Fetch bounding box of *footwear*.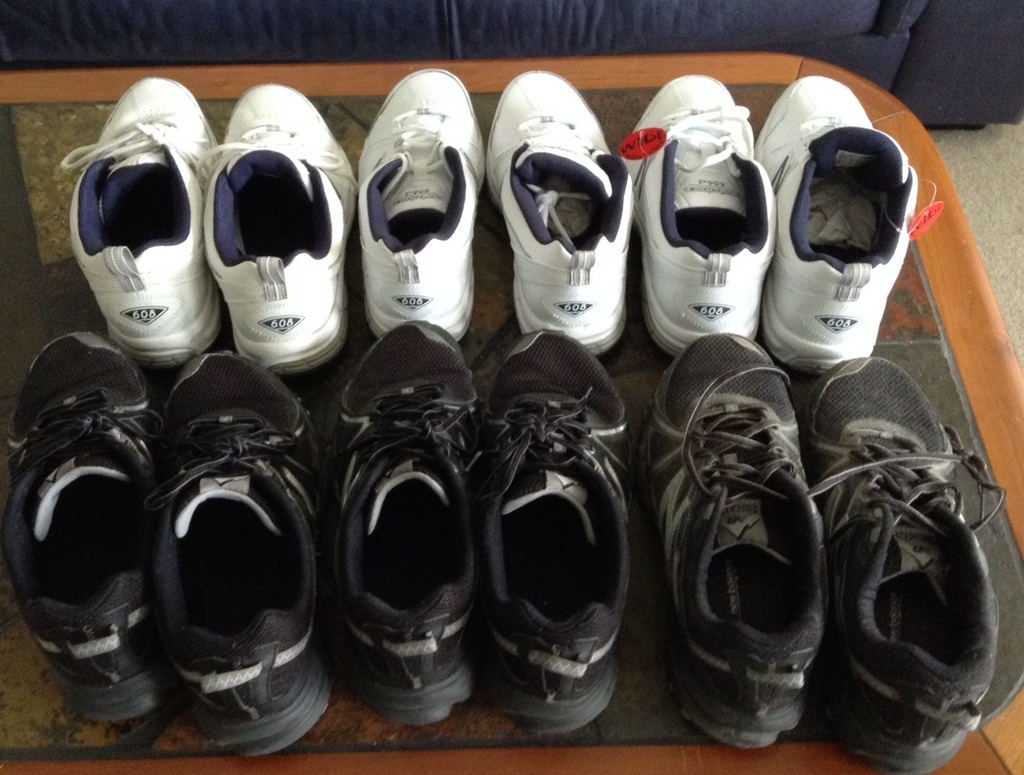
Bbox: rect(623, 69, 780, 360).
